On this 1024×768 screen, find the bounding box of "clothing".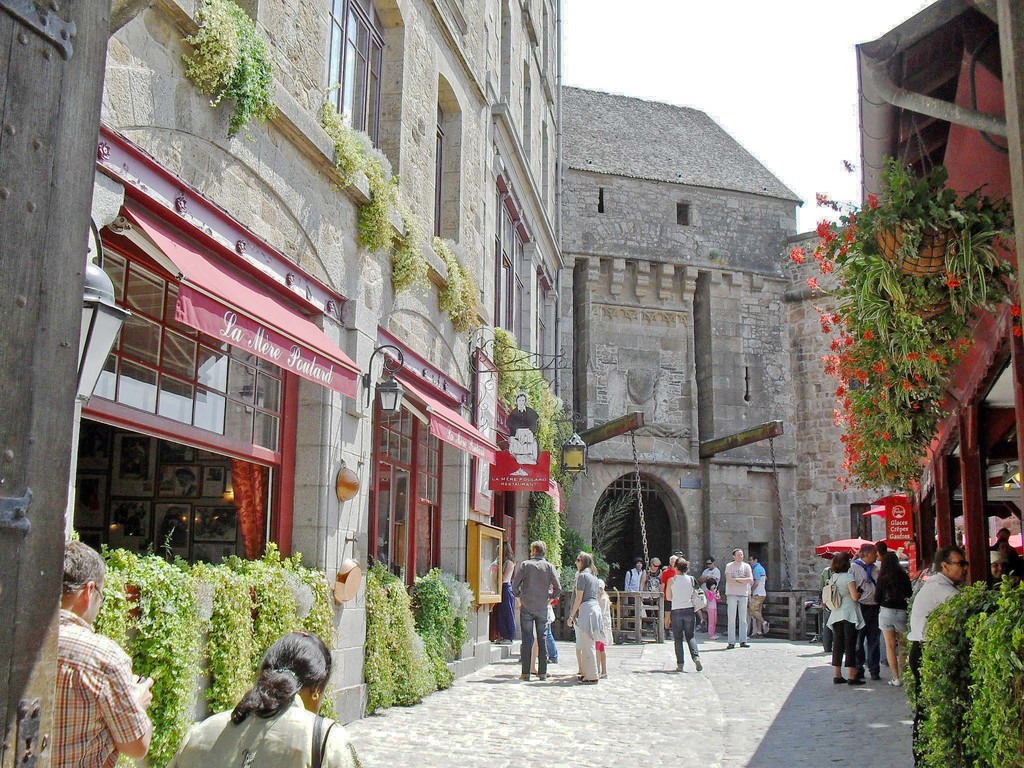
Bounding box: [661,566,676,612].
